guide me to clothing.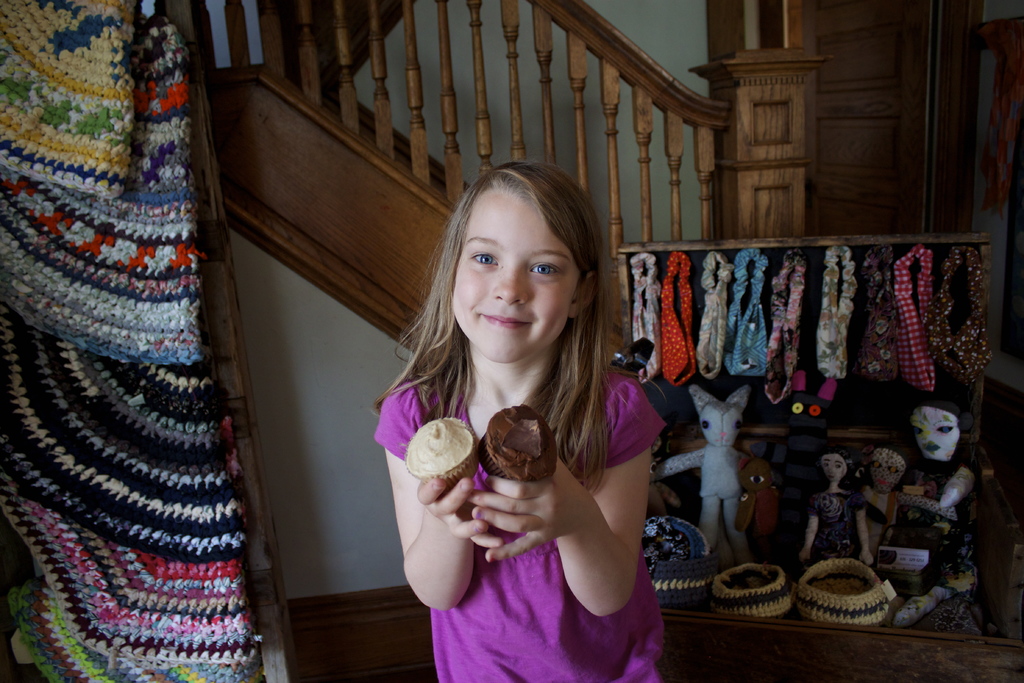
Guidance: rect(372, 371, 666, 682).
